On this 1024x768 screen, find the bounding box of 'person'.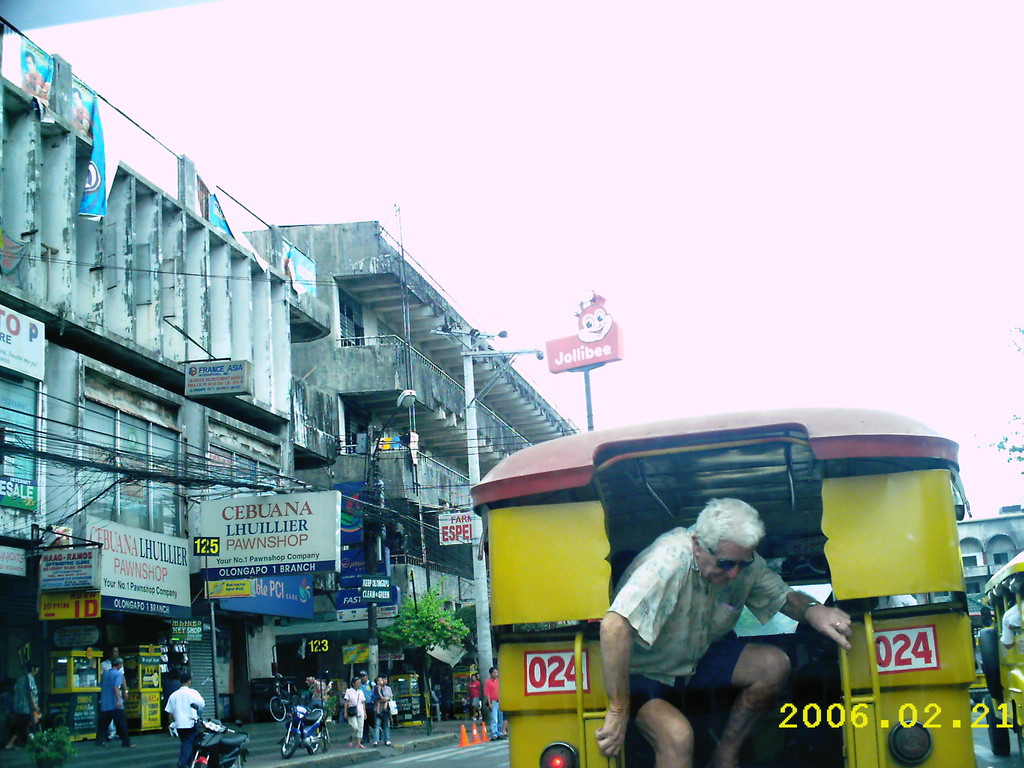
Bounding box: rect(167, 674, 205, 767).
